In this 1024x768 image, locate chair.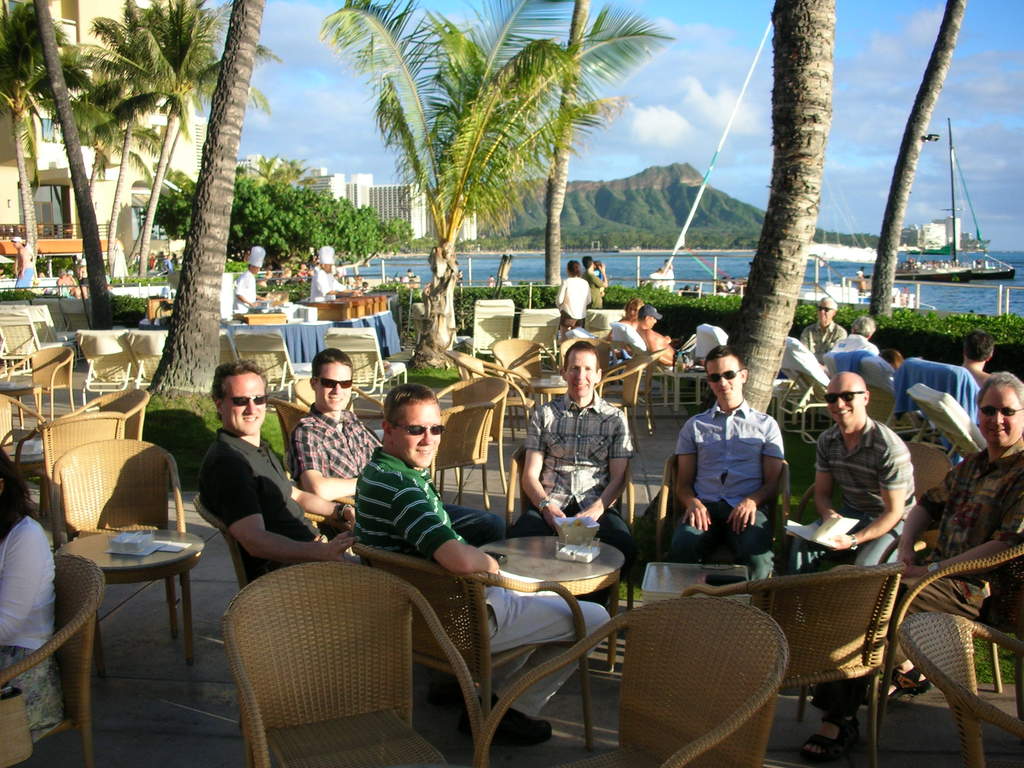
Bounding box: [440, 347, 540, 419].
